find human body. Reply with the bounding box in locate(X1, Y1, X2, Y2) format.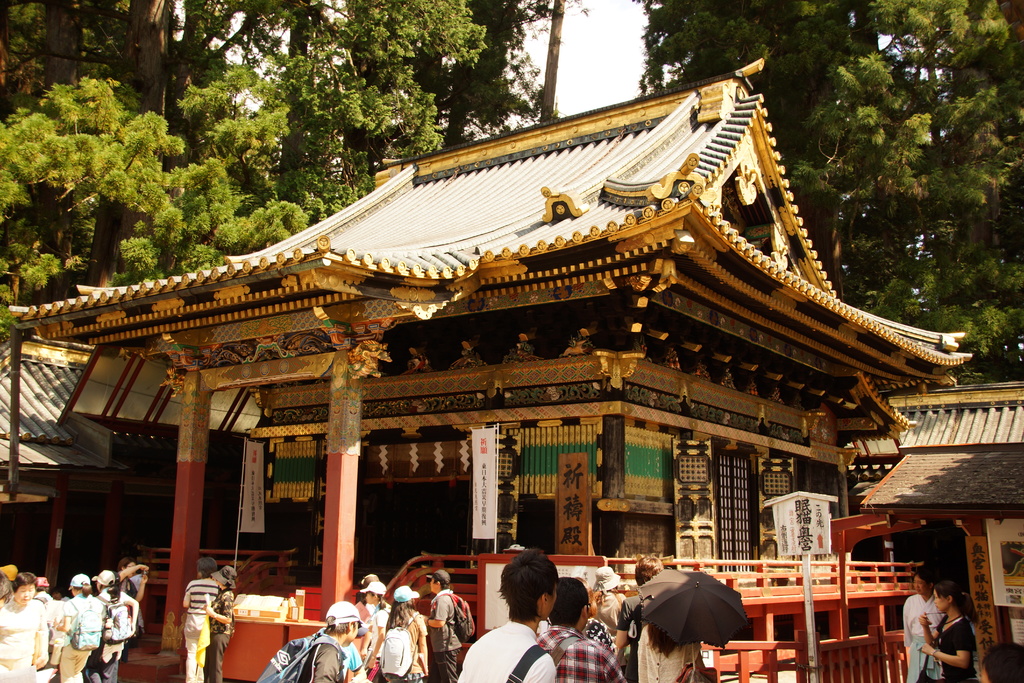
locate(440, 554, 562, 682).
